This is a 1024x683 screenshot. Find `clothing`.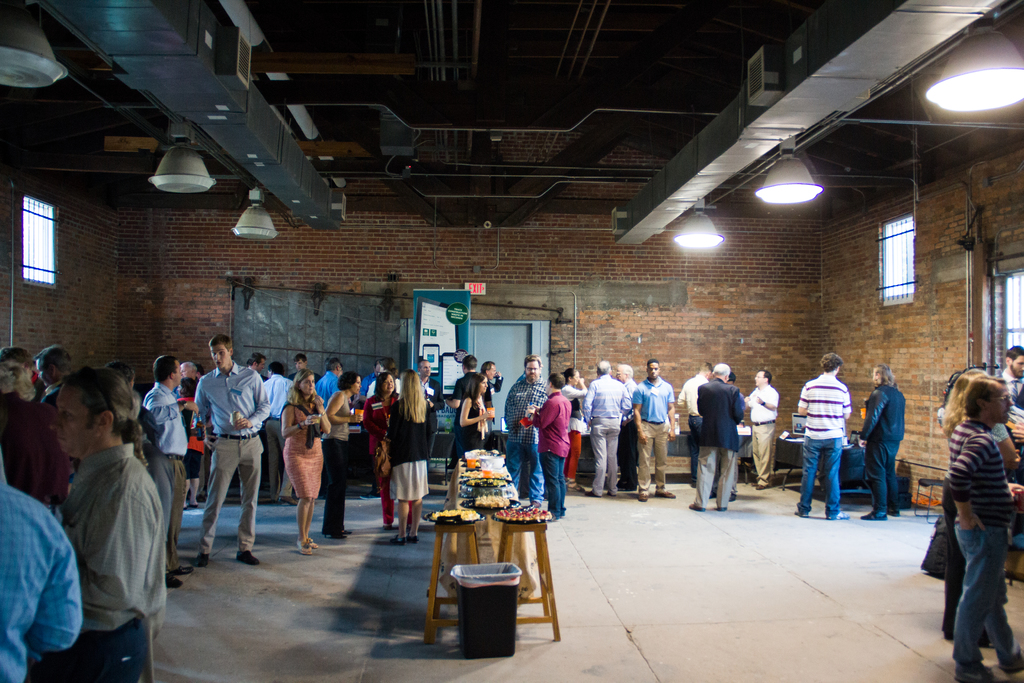
Bounding box: 565, 386, 588, 478.
